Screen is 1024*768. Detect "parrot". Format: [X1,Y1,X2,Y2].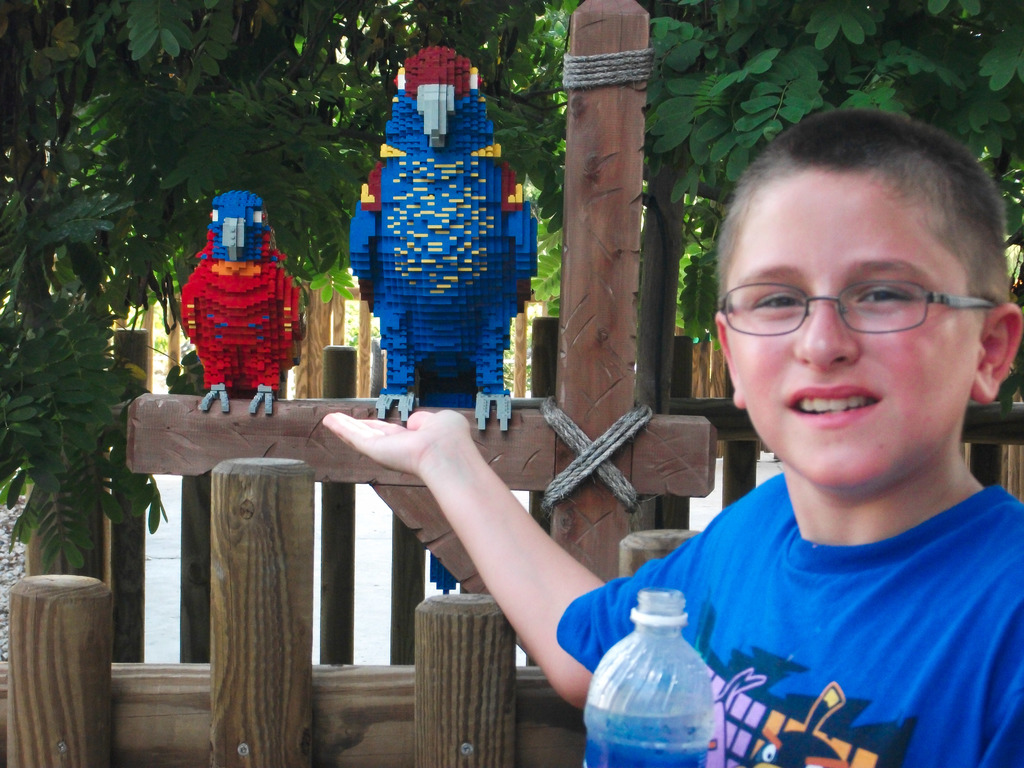
[180,192,307,419].
